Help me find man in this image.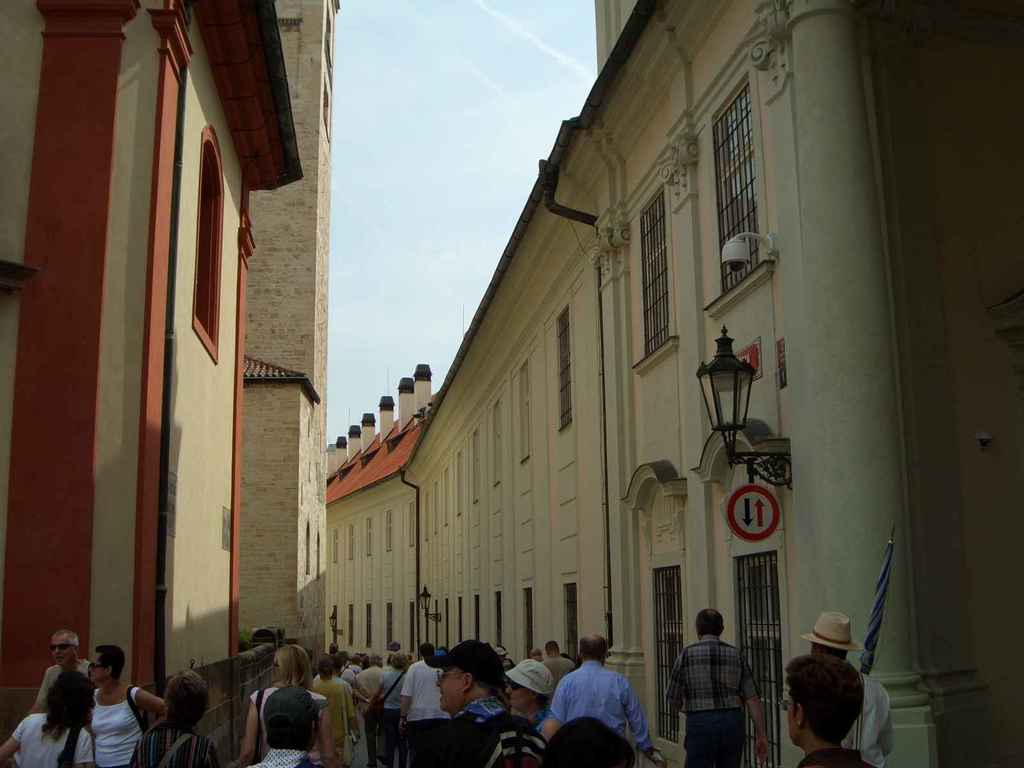
Found it: [665,605,769,767].
